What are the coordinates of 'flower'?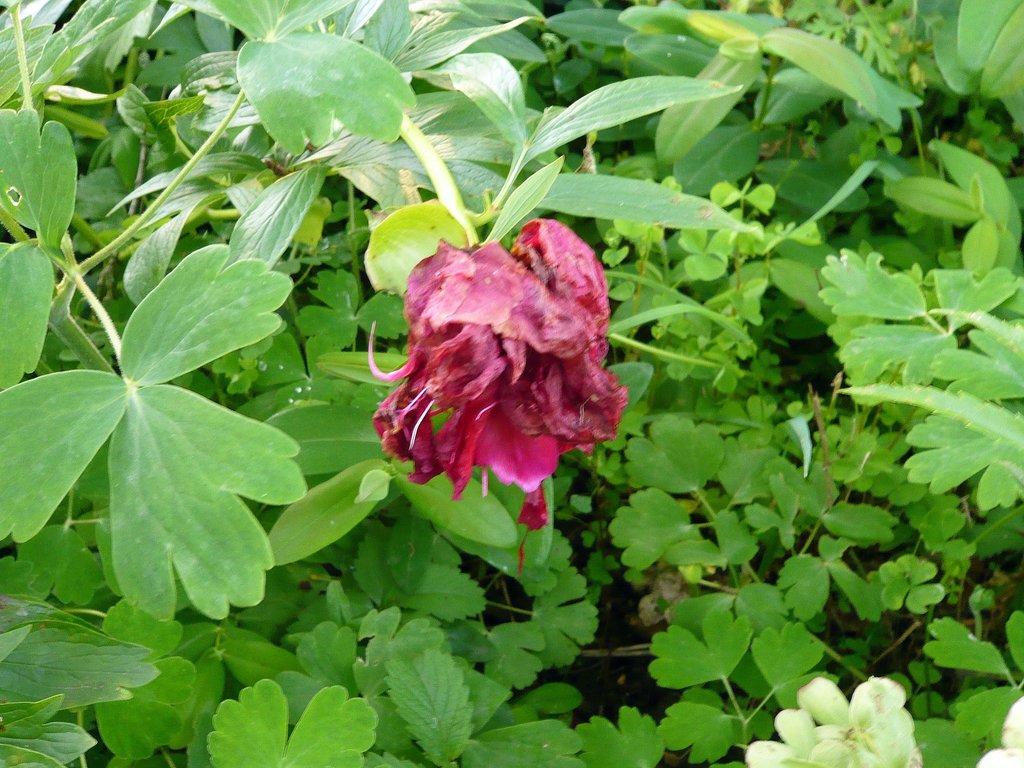
x1=309 y1=211 x2=646 y2=579.
